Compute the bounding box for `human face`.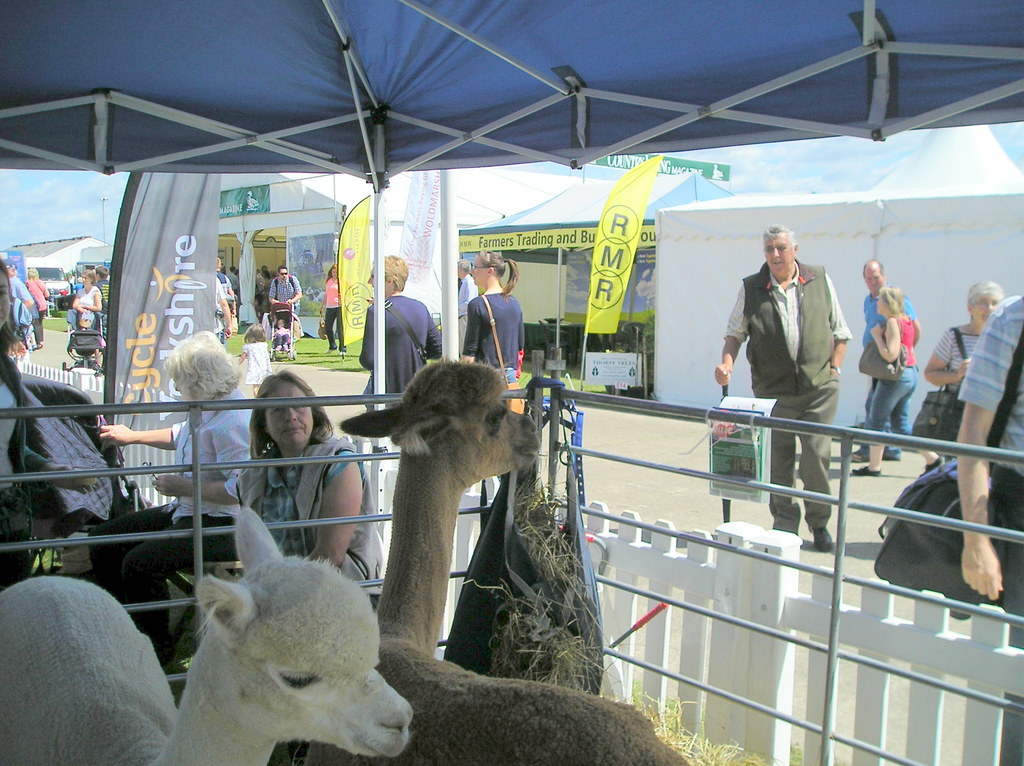
region(79, 275, 90, 288).
